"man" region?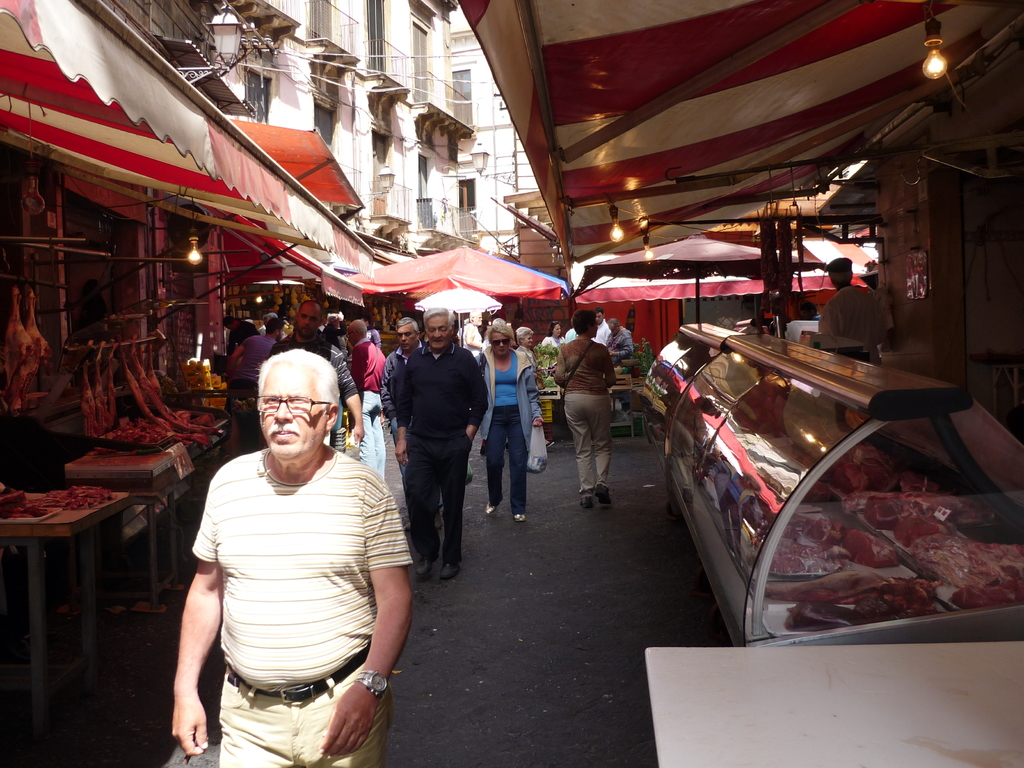
392:305:490:581
